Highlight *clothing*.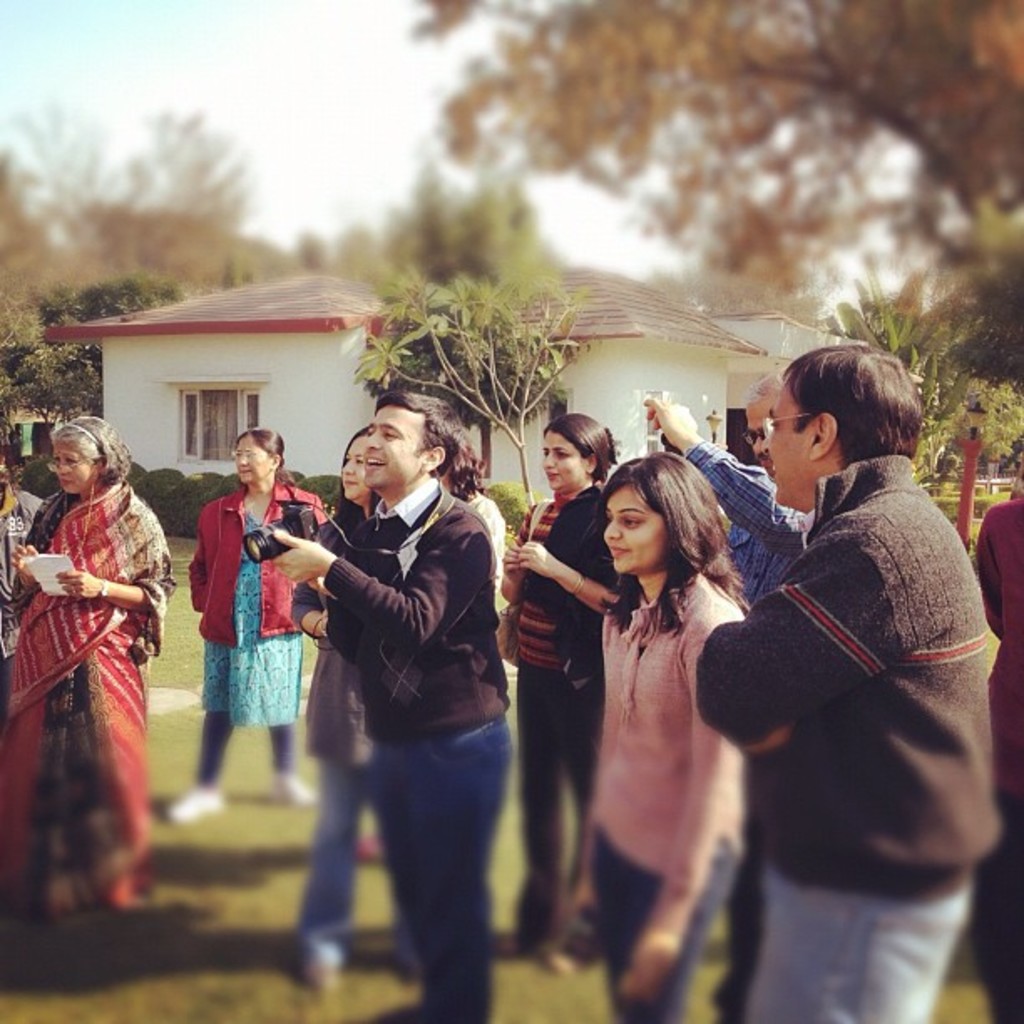
Highlighted region: <bbox>499, 475, 617, 969</bbox>.
